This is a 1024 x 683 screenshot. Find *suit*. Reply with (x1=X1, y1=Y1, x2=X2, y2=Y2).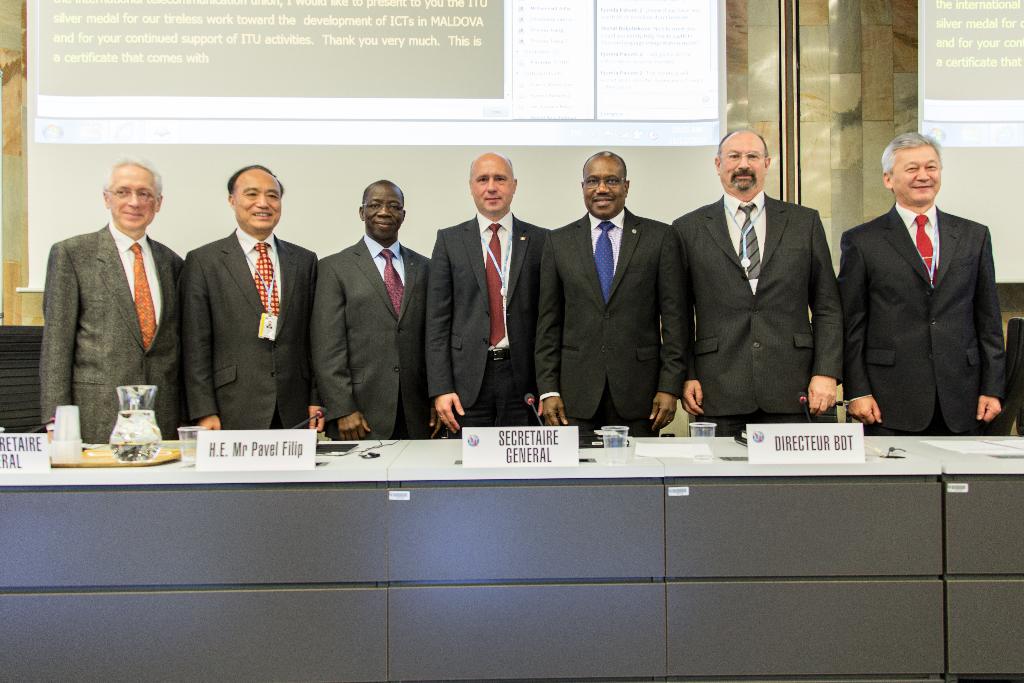
(x1=532, y1=214, x2=684, y2=434).
